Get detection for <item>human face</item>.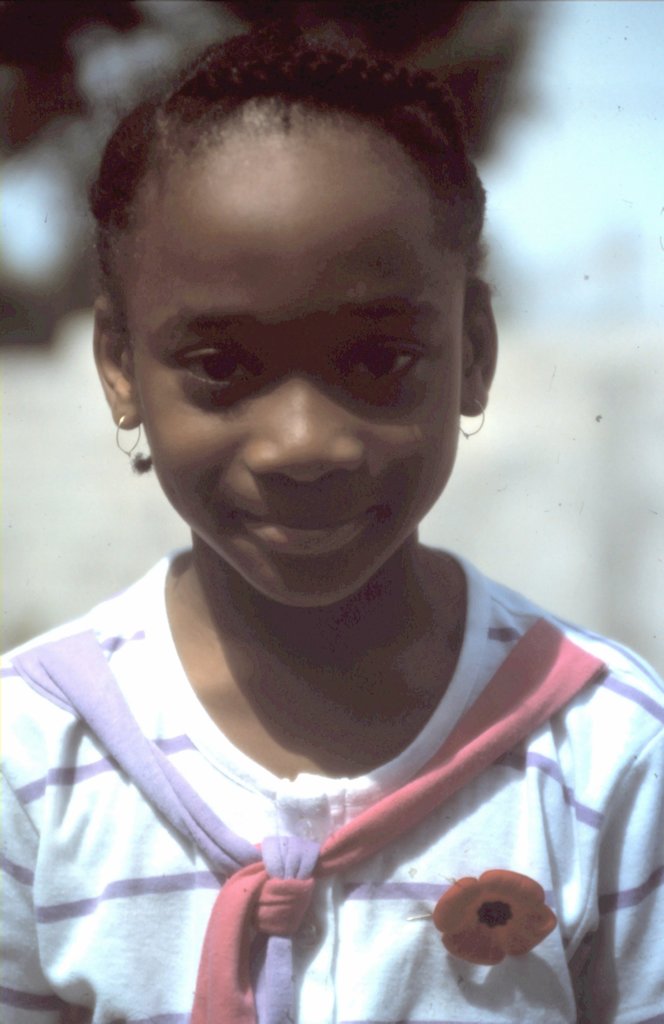
Detection: bbox=(127, 161, 467, 594).
